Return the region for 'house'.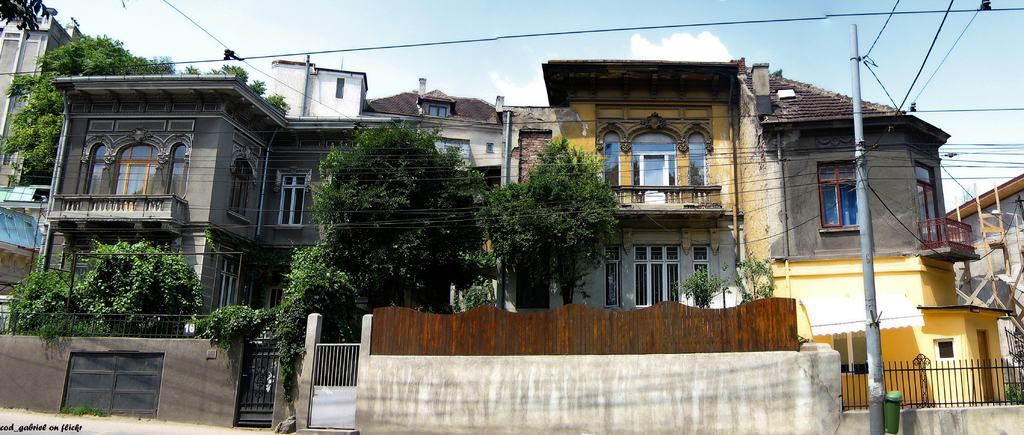
l=0, t=3, r=94, b=263.
